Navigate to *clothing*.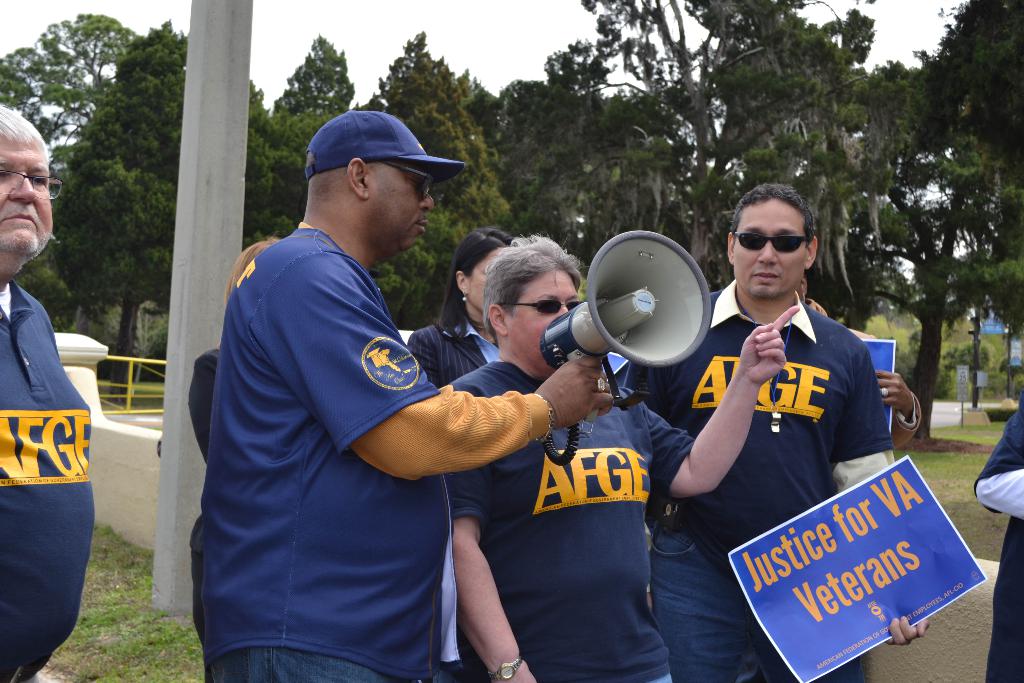
Navigation target: [left=639, top=288, right=899, bottom=682].
